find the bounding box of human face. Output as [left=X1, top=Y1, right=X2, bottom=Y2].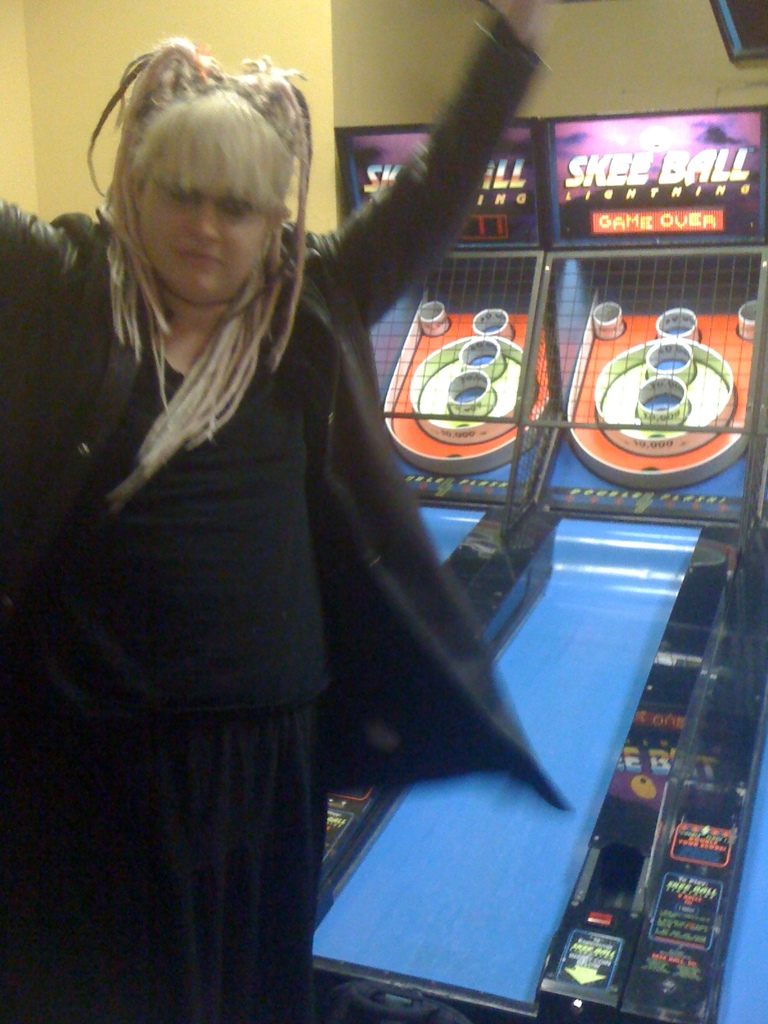
[left=135, top=180, right=282, bottom=308].
